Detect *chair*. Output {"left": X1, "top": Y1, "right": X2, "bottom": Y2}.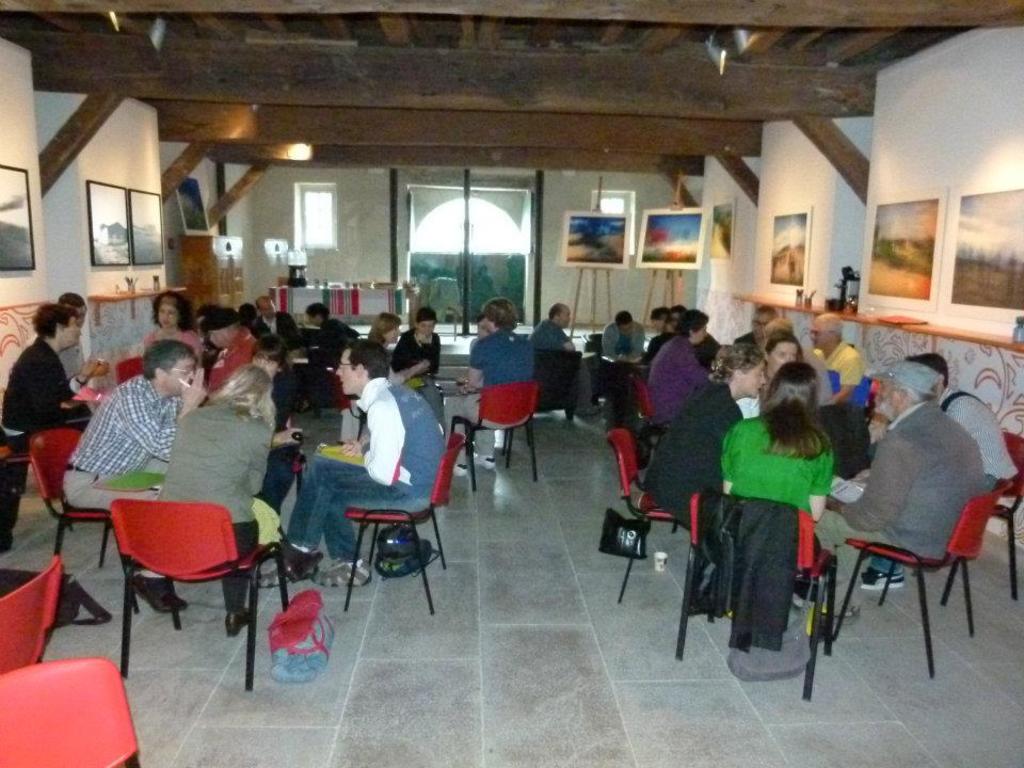
{"left": 606, "top": 421, "right": 698, "bottom": 605}.
